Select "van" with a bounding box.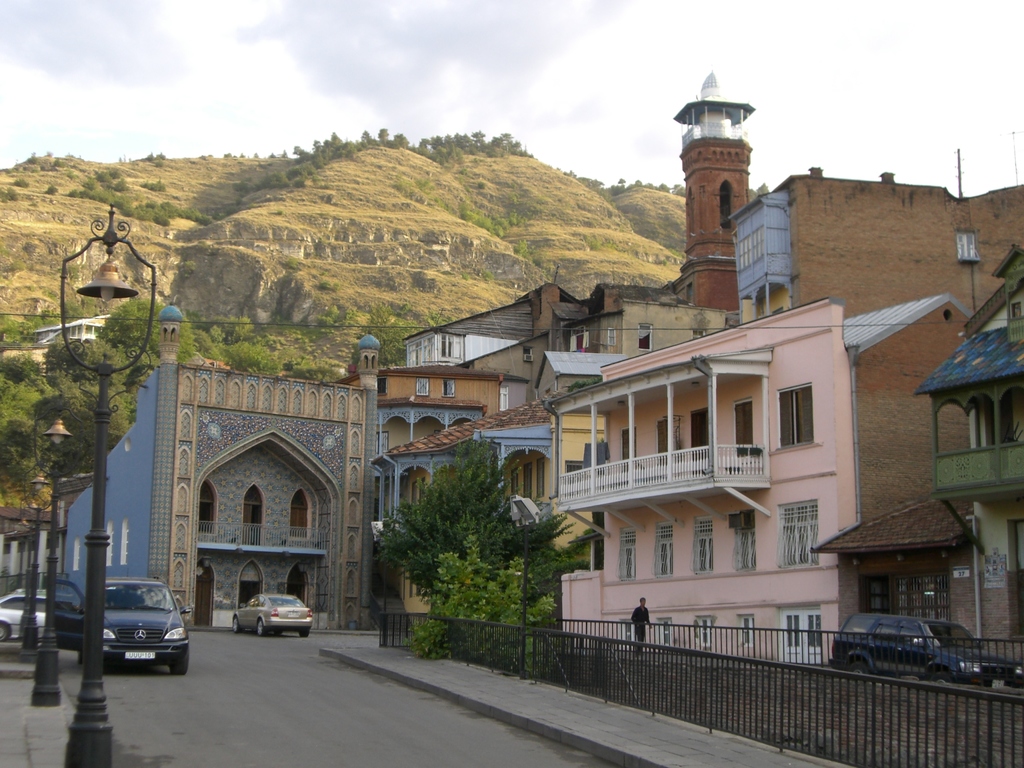
left=826, top=610, right=1023, bottom=686.
